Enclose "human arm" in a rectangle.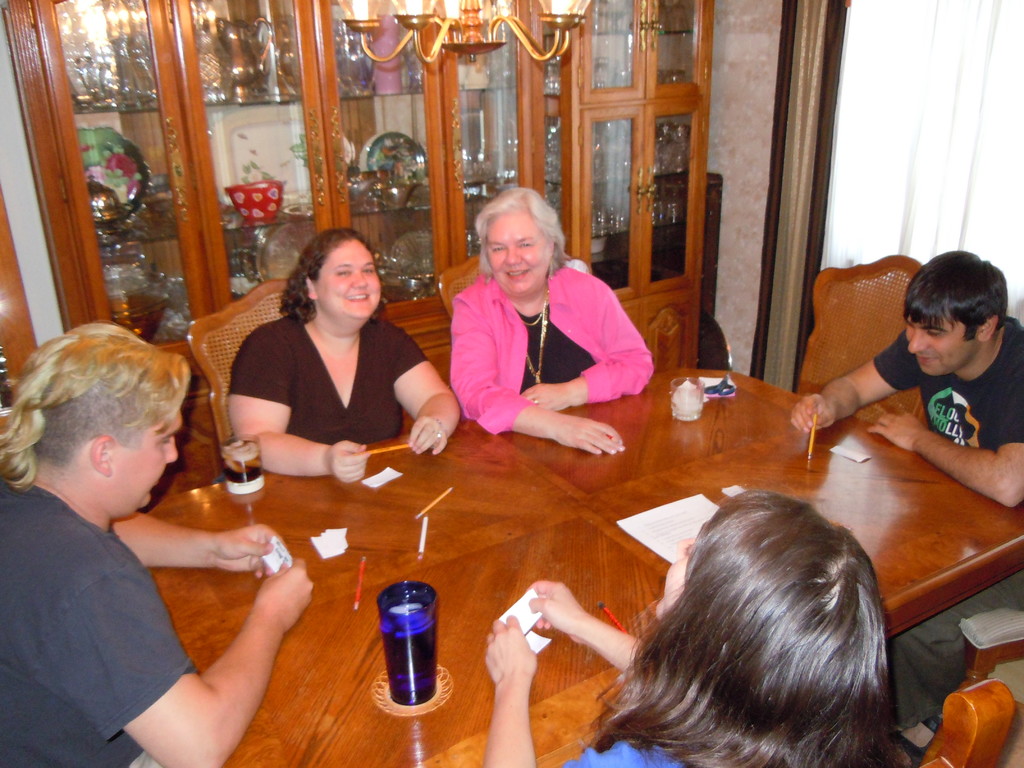
112:511:289:579.
